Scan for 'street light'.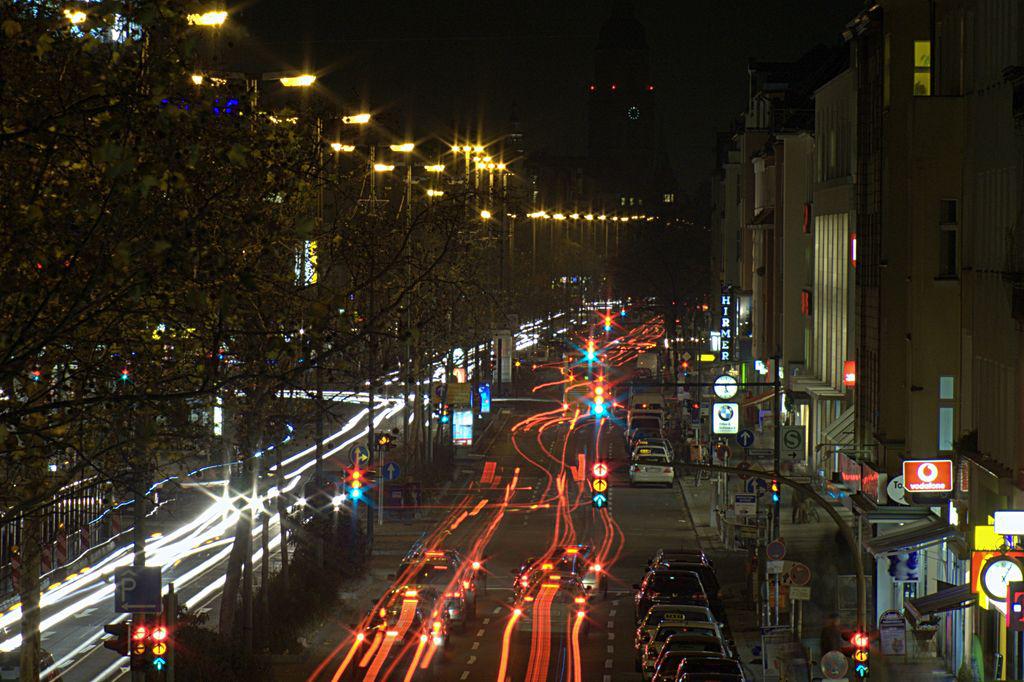
Scan result: bbox=(329, 494, 344, 556).
